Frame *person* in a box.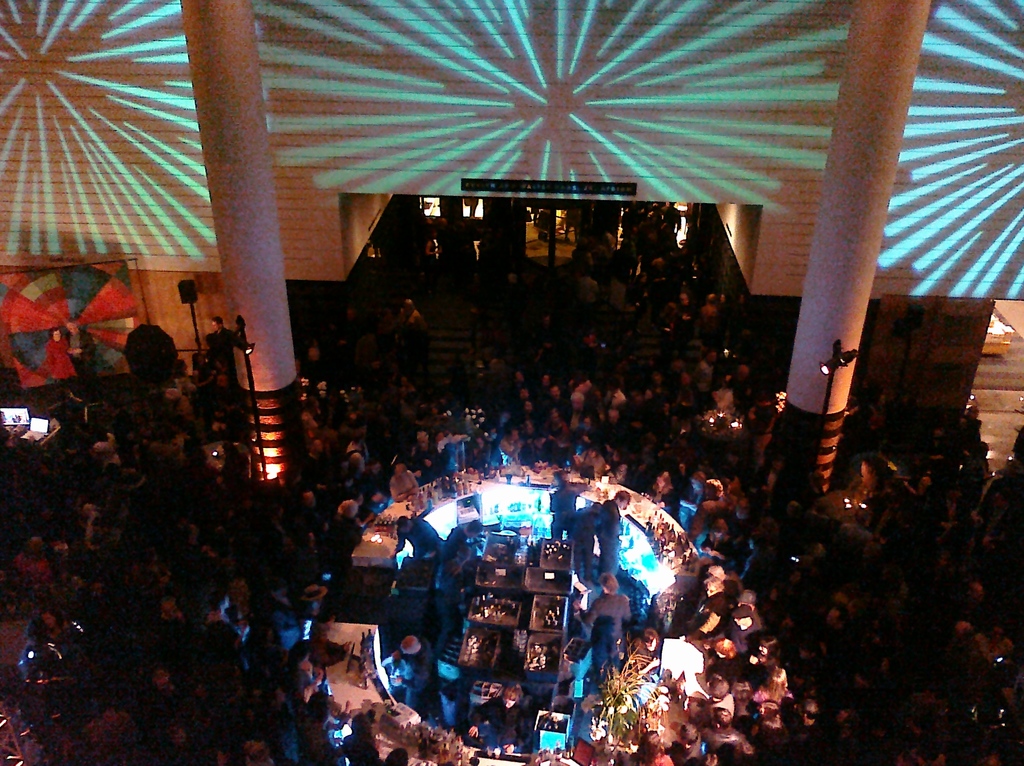
[left=673, top=576, right=727, bottom=640].
